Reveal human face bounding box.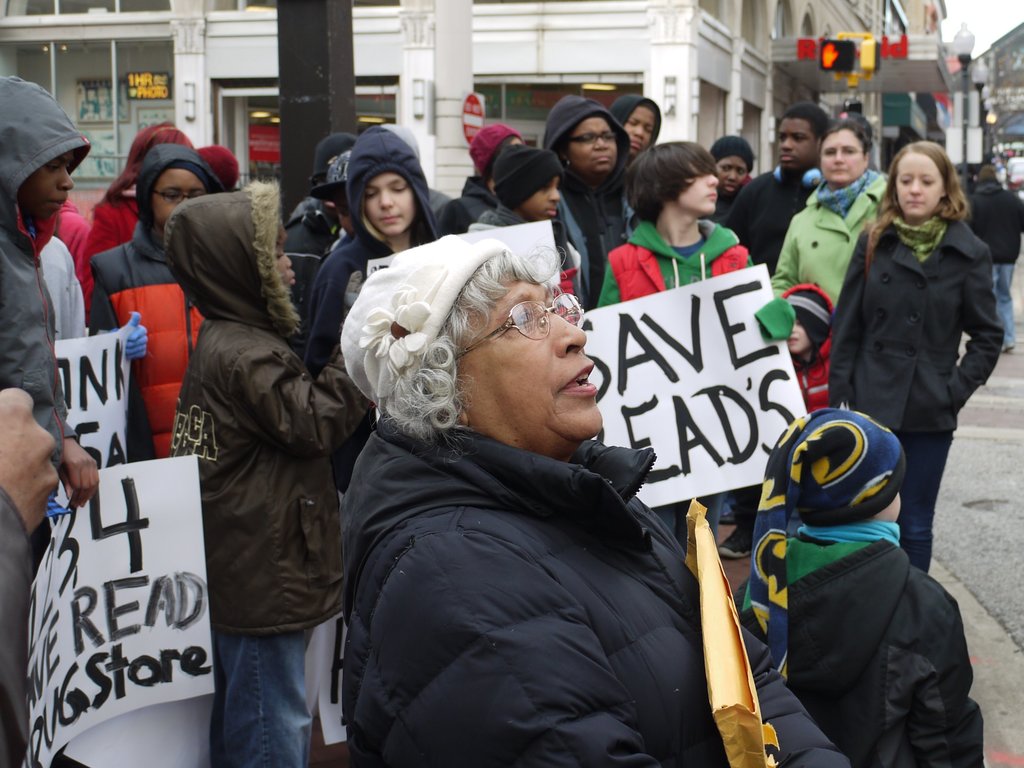
Revealed: box=[774, 120, 813, 171].
